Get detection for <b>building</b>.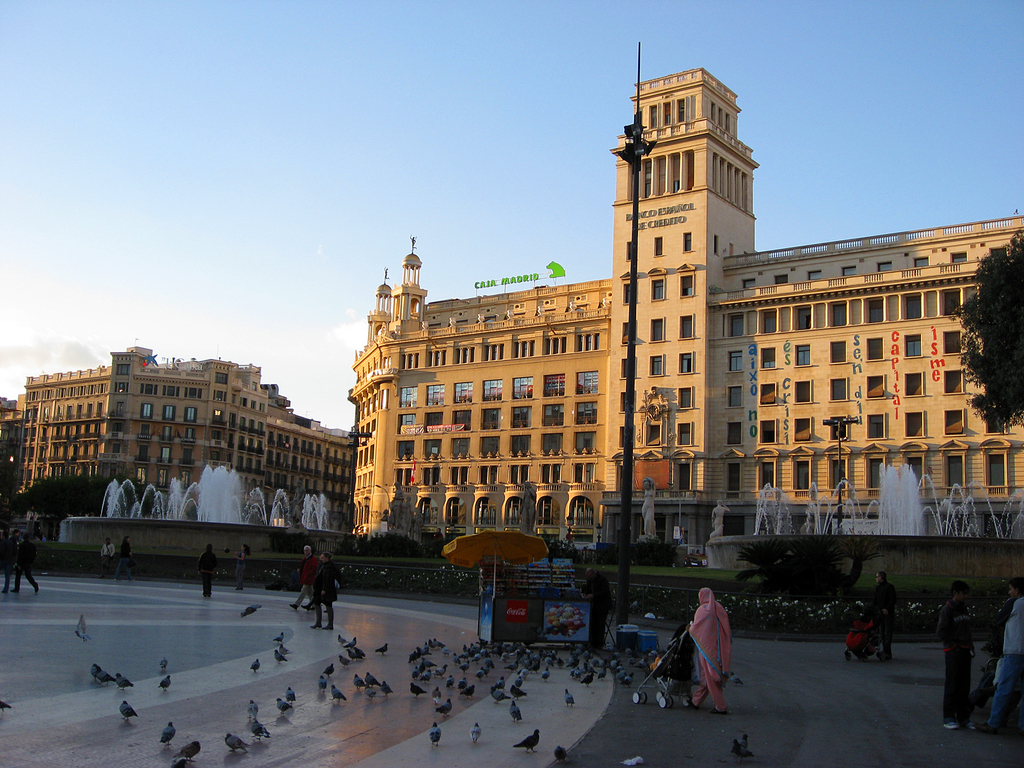
Detection: pyautogui.locateOnScreen(13, 346, 349, 531).
